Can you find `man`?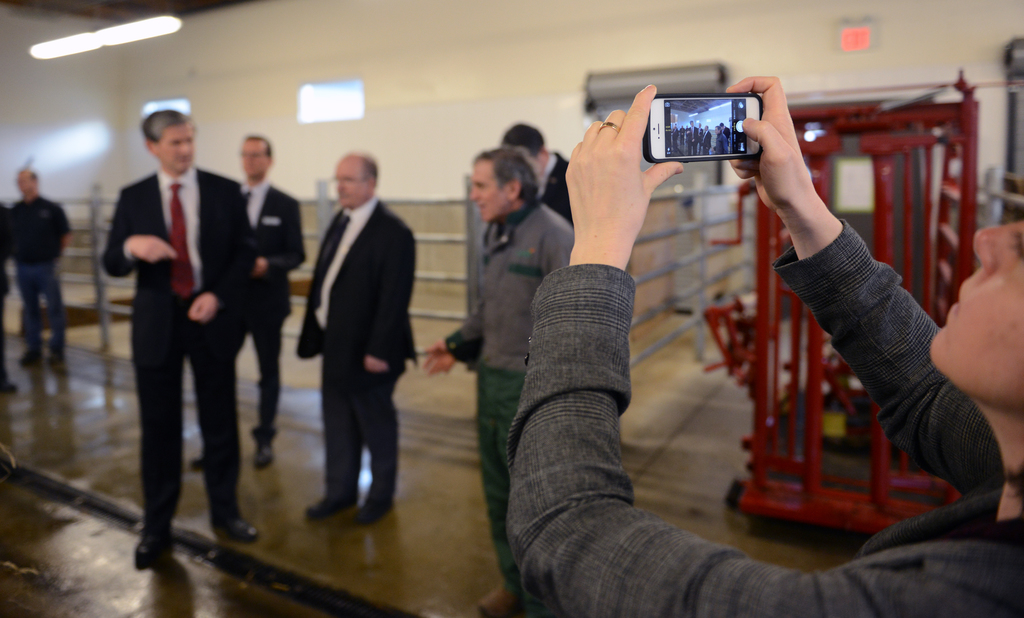
Yes, bounding box: bbox=[687, 121, 696, 155].
